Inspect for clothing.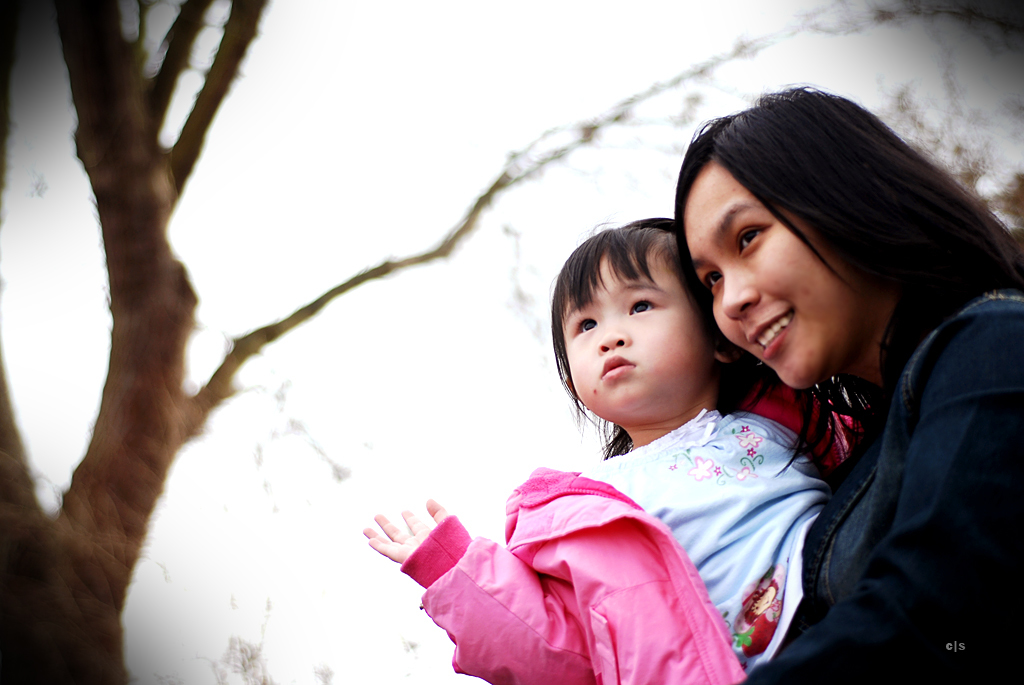
Inspection: 807,293,1023,684.
